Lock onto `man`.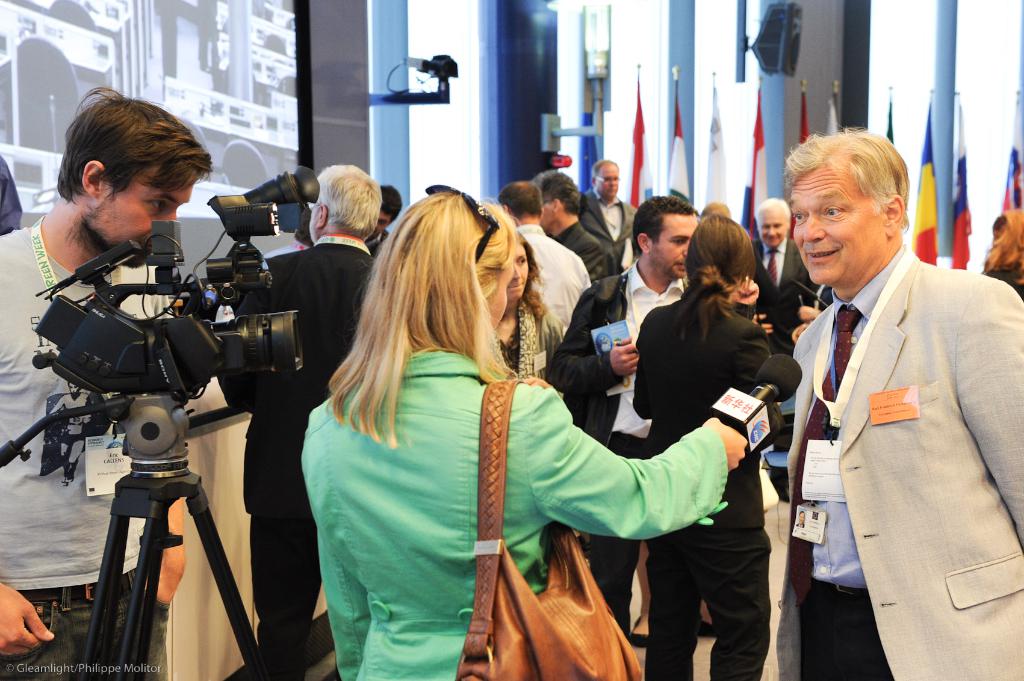
Locked: 588,156,632,276.
